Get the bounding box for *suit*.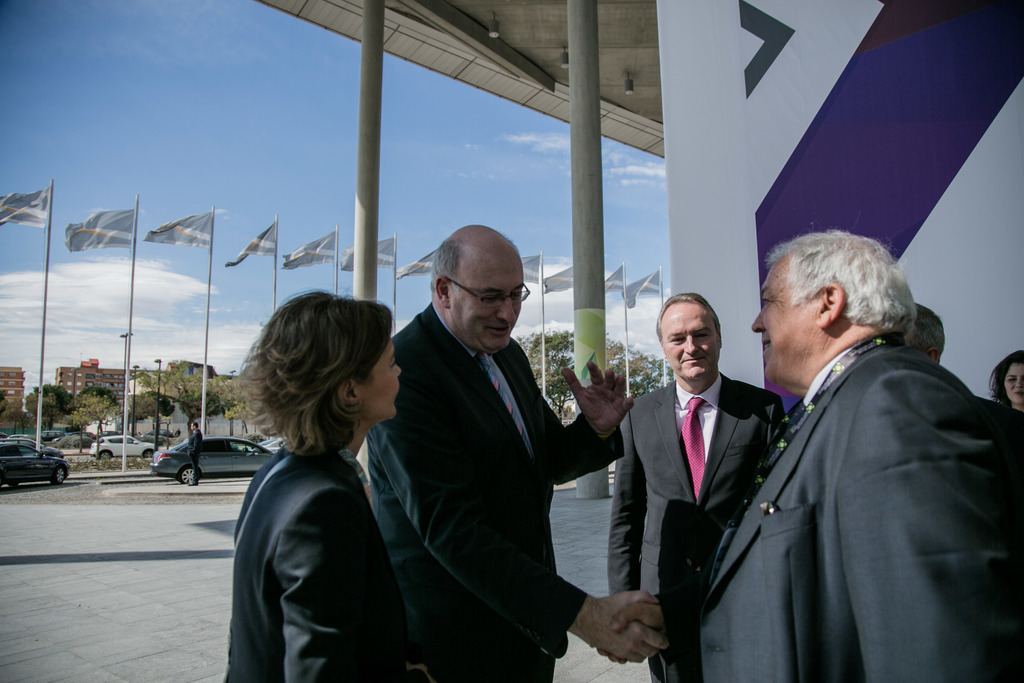
Rect(616, 272, 785, 679).
